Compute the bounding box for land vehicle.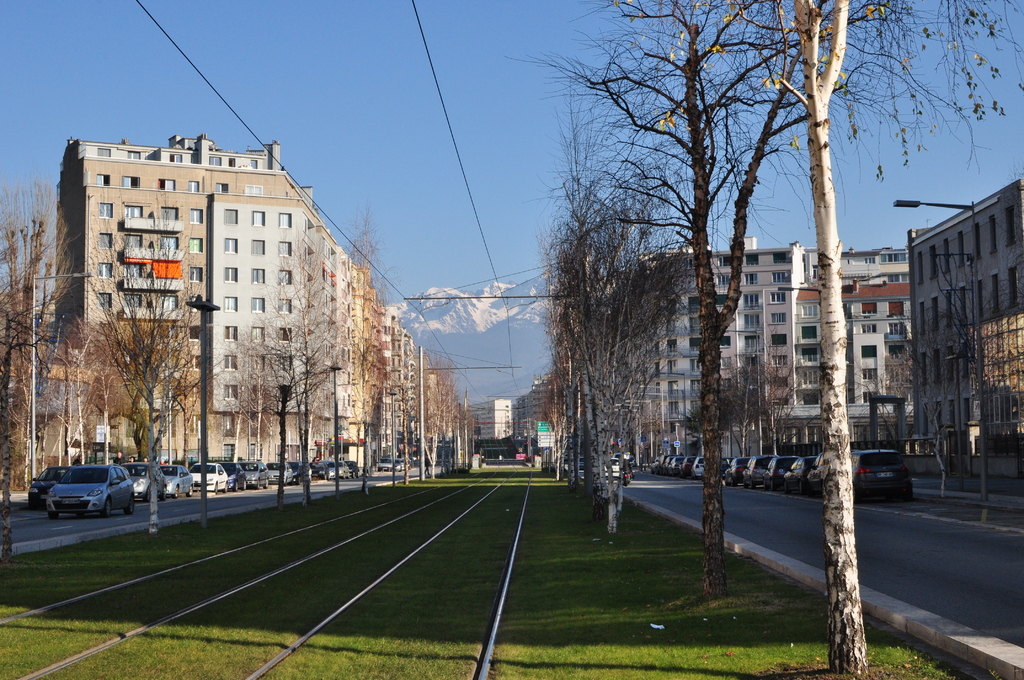
[x1=28, y1=465, x2=62, y2=503].
